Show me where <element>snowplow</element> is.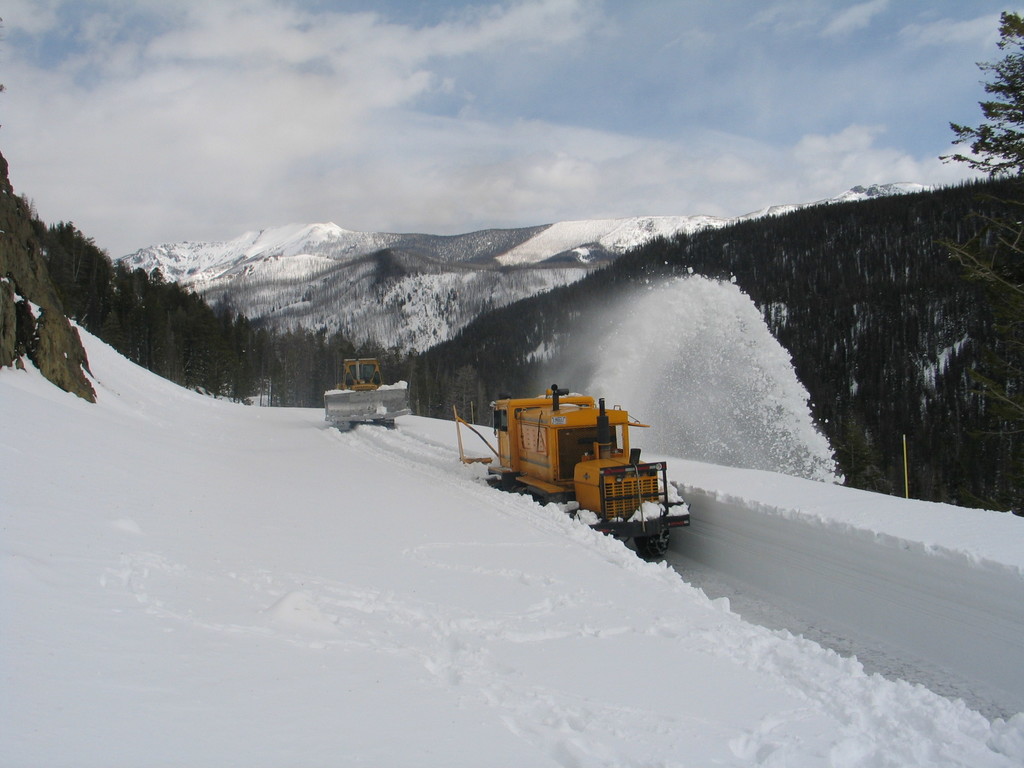
<element>snowplow</element> is at (452, 381, 692, 559).
